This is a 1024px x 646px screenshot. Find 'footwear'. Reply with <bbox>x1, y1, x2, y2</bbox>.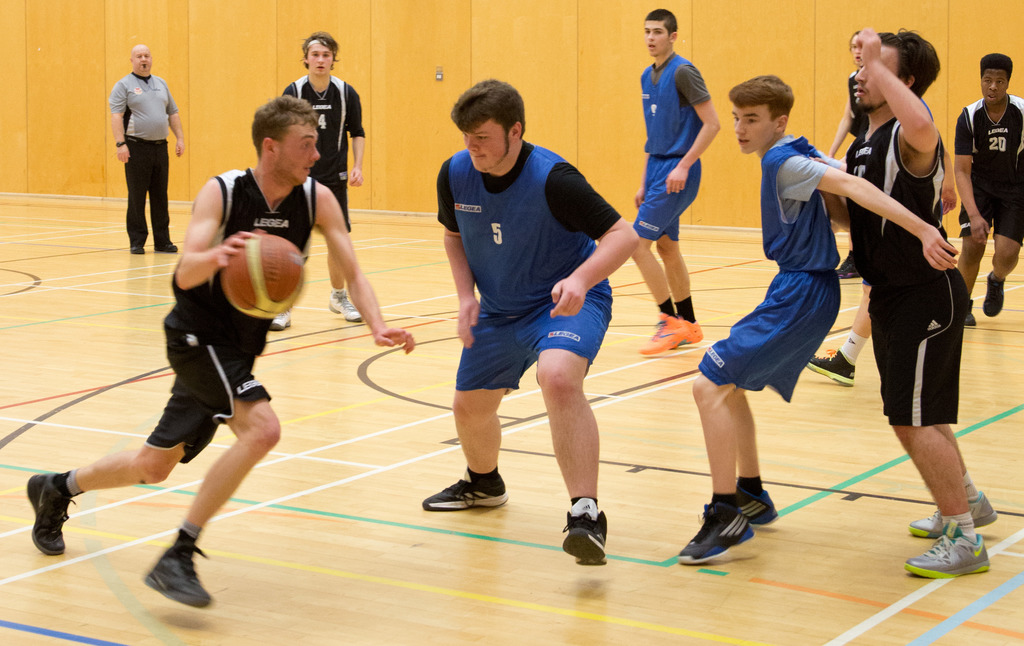
<bbox>980, 275, 1005, 315</bbox>.
